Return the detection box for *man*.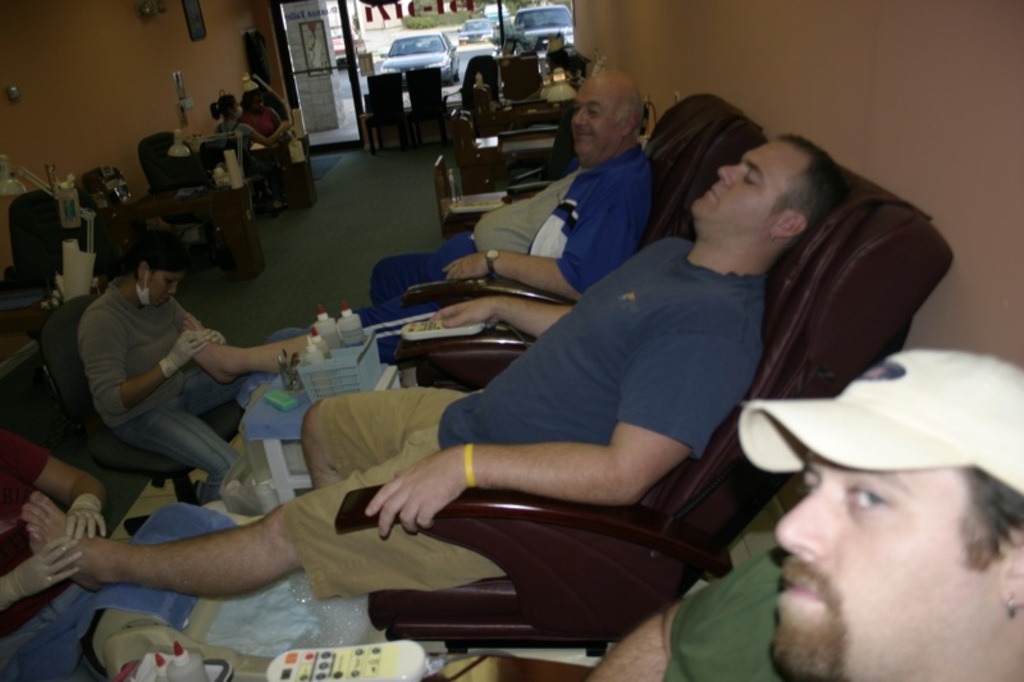
[586,353,1023,681].
